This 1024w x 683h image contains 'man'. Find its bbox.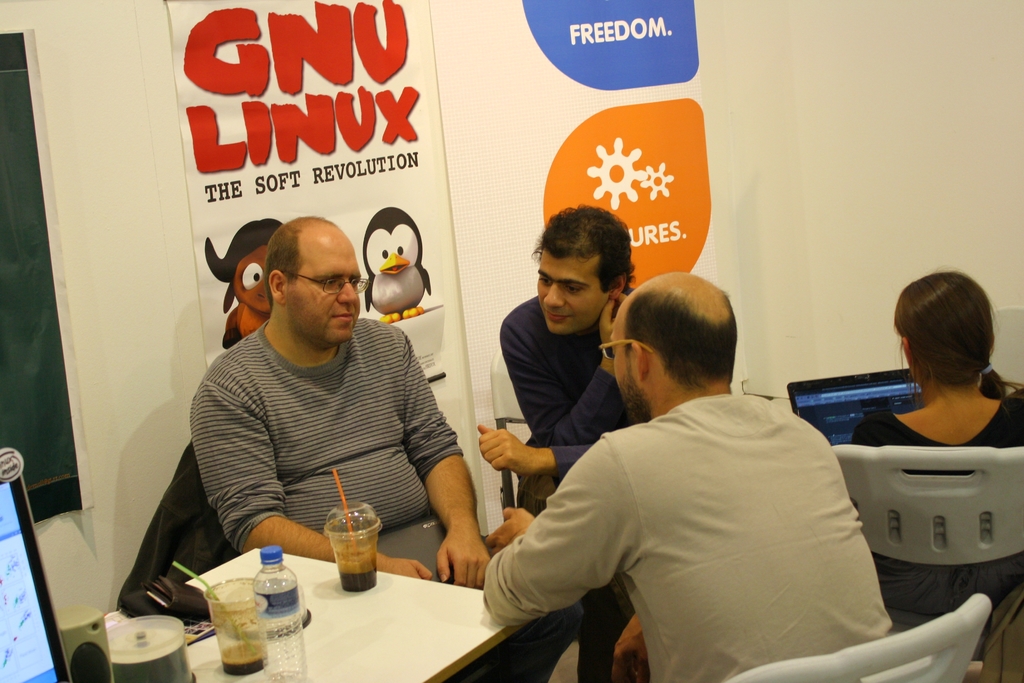
bbox=(456, 218, 660, 533).
